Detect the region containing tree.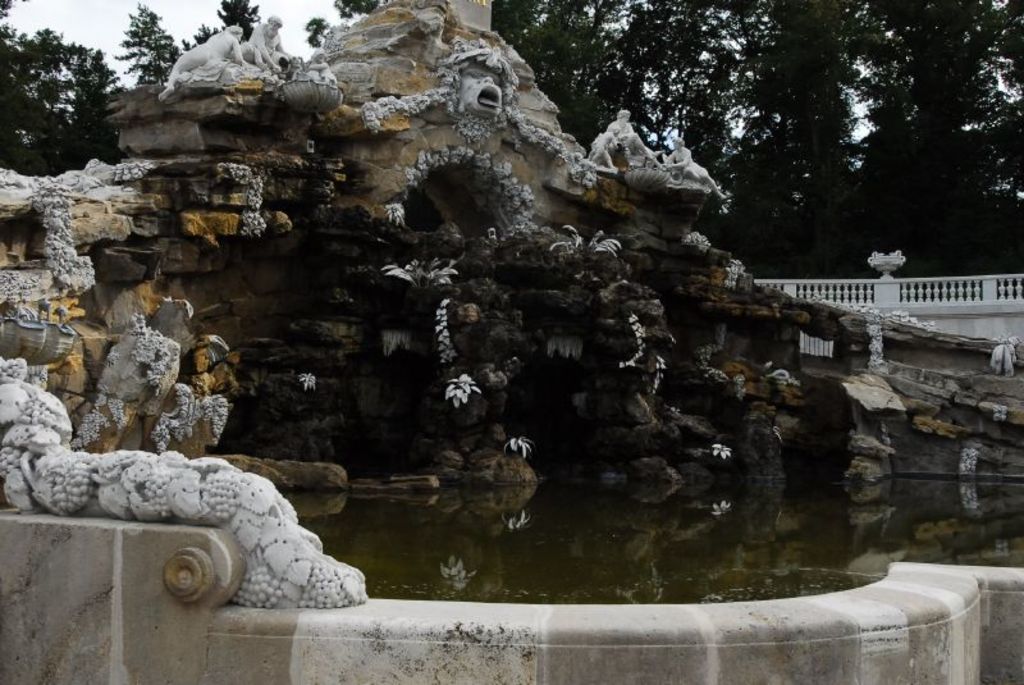
x1=189 y1=10 x2=211 y2=42.
